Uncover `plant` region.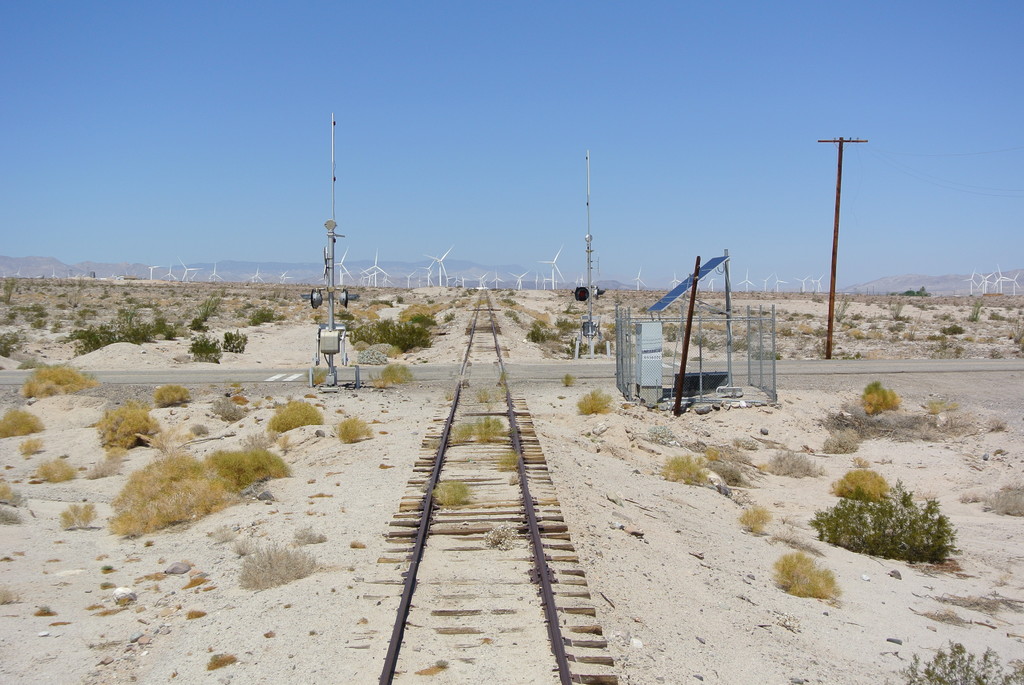
Uncovered: x1=86 y1=444 x2=124 y2=479.
